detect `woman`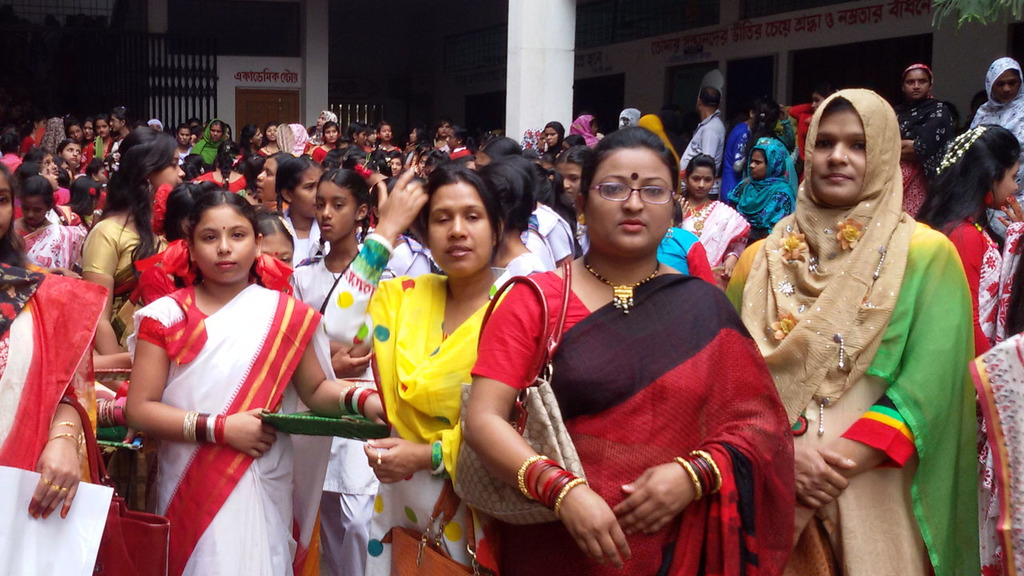
{"x1": 908, "y1": 118, "x2": 1023, "y2": 363}
